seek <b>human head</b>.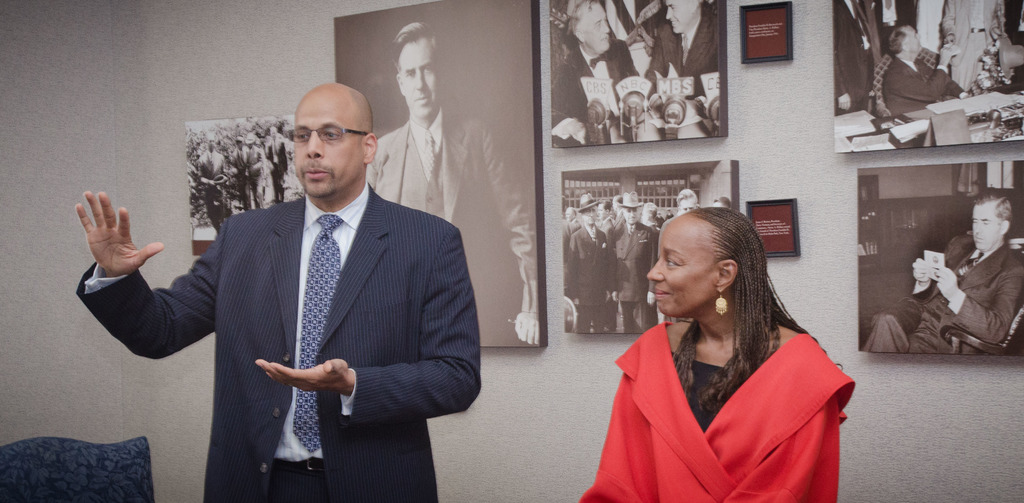
l=662, t=0, r=703, b=35.
